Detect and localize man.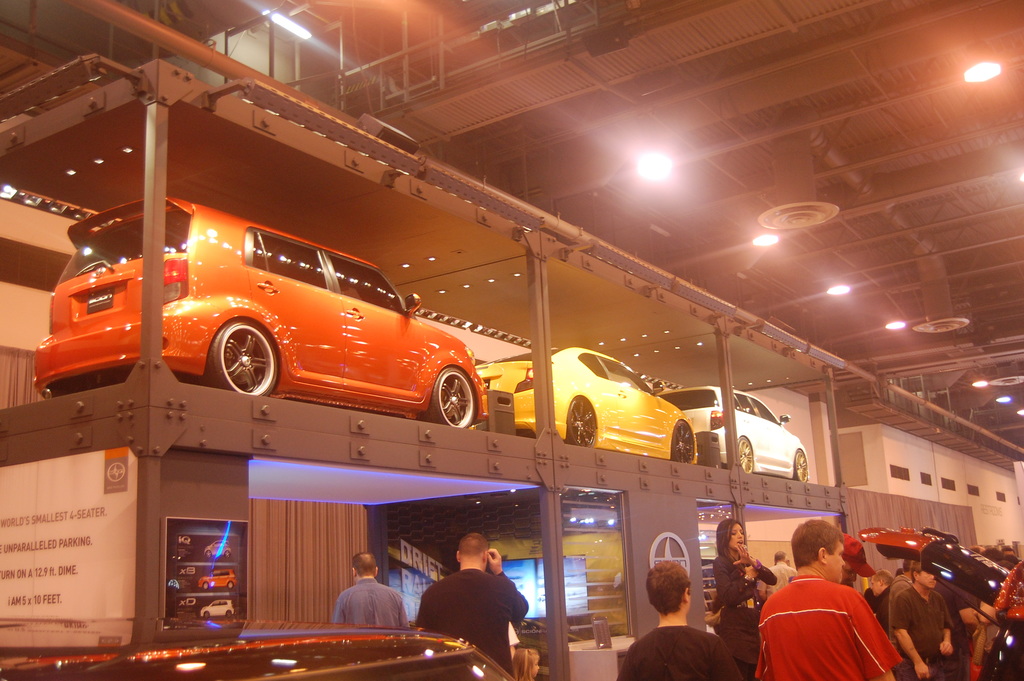
Localized at <box>868,570,893,636</box>.
